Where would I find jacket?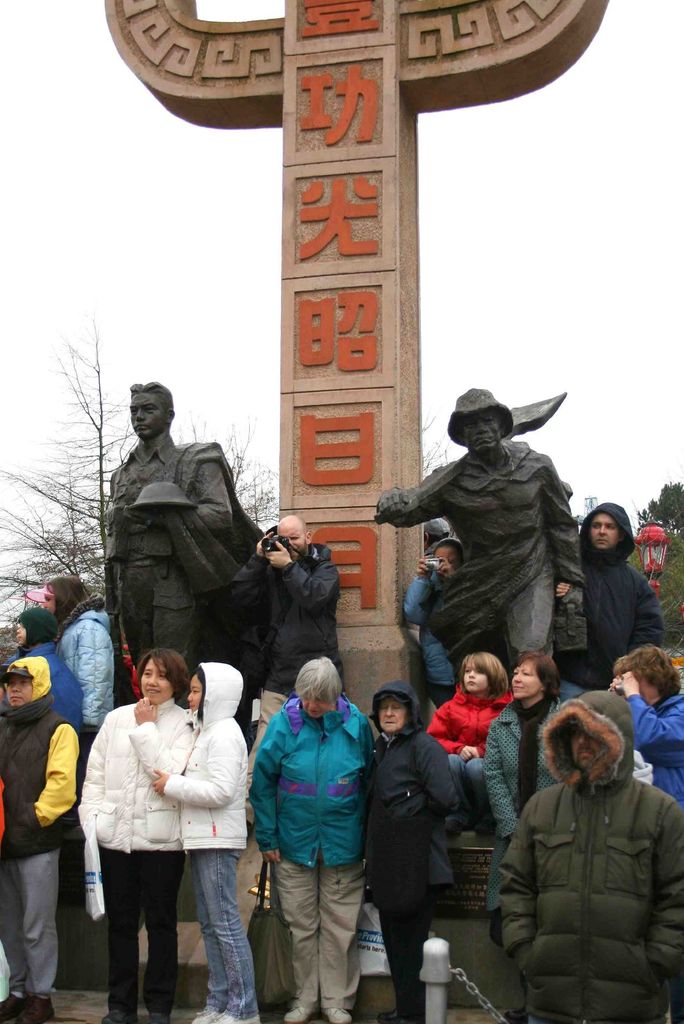
At [x1=482, y1=693, x2=550, y2=836].
